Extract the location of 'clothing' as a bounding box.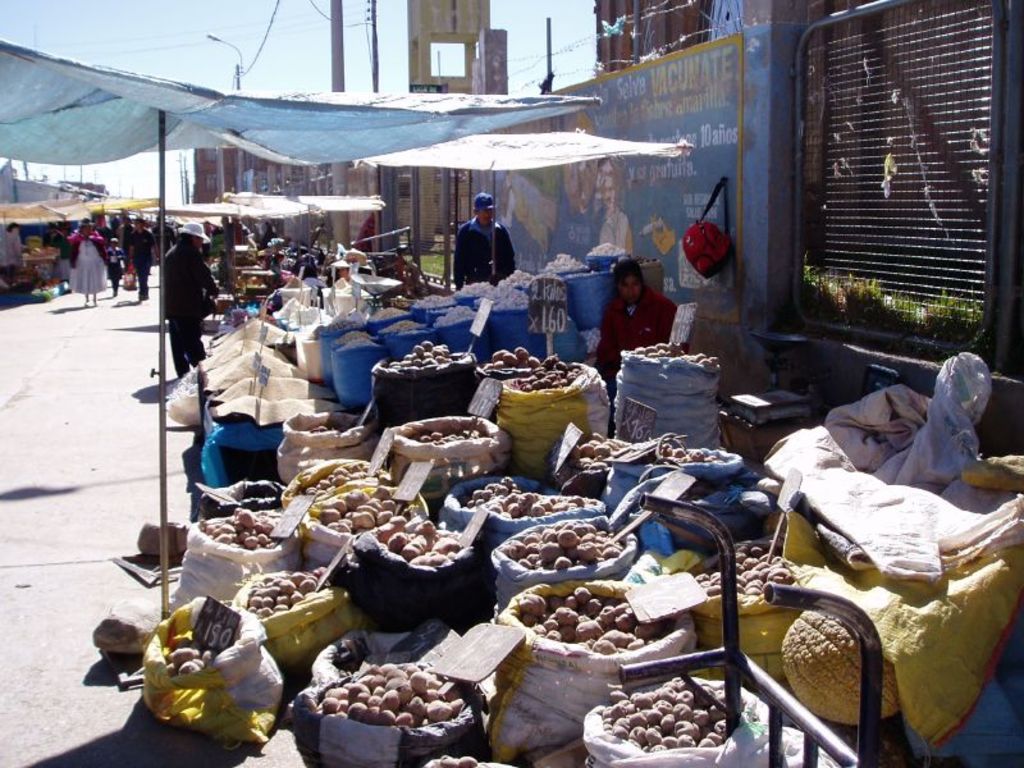
left=105, top=250, right=122, bottom=300.
